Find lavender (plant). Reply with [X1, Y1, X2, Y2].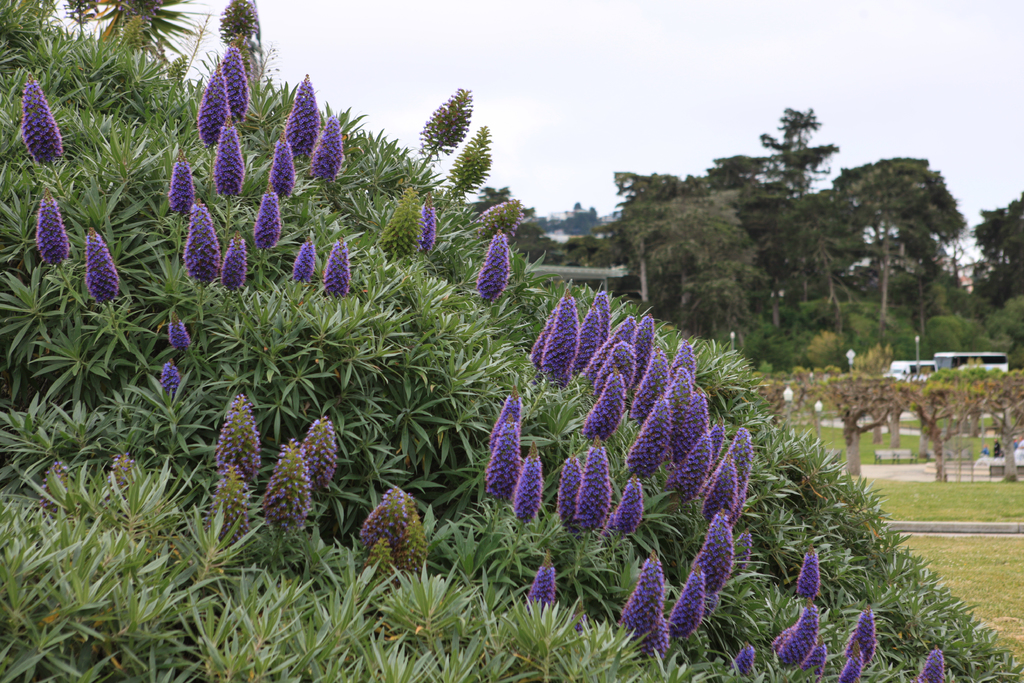
[512, 456, 547, 529].
